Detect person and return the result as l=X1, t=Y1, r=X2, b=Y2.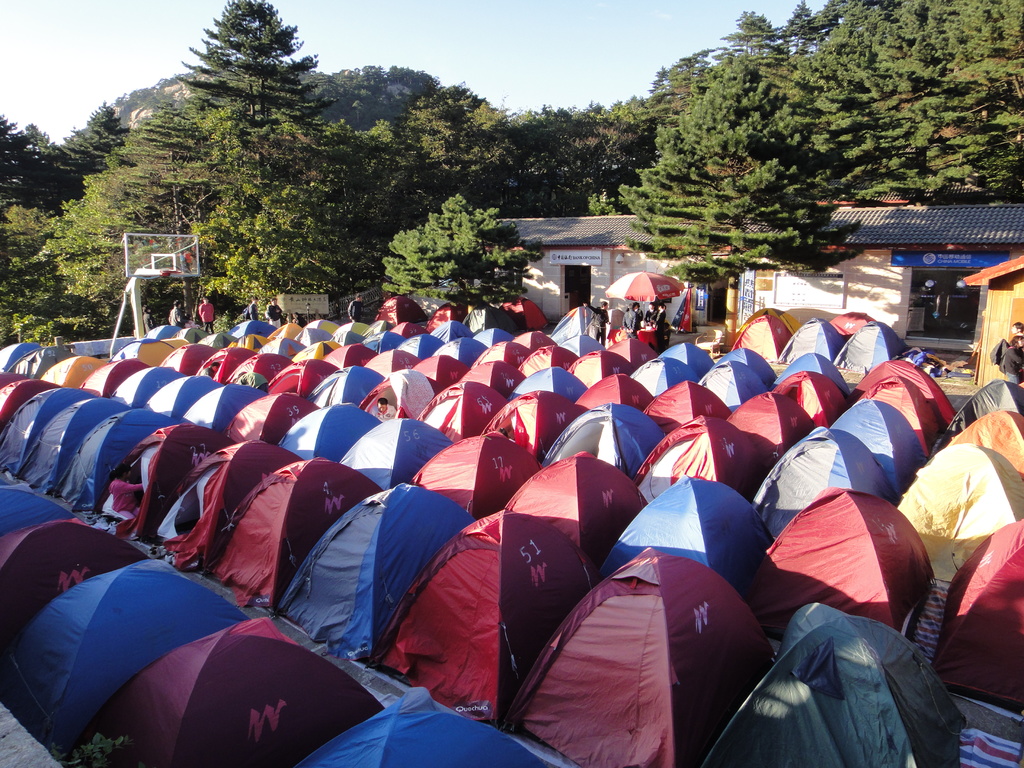
l=249, t=295, r=260, b=325.
